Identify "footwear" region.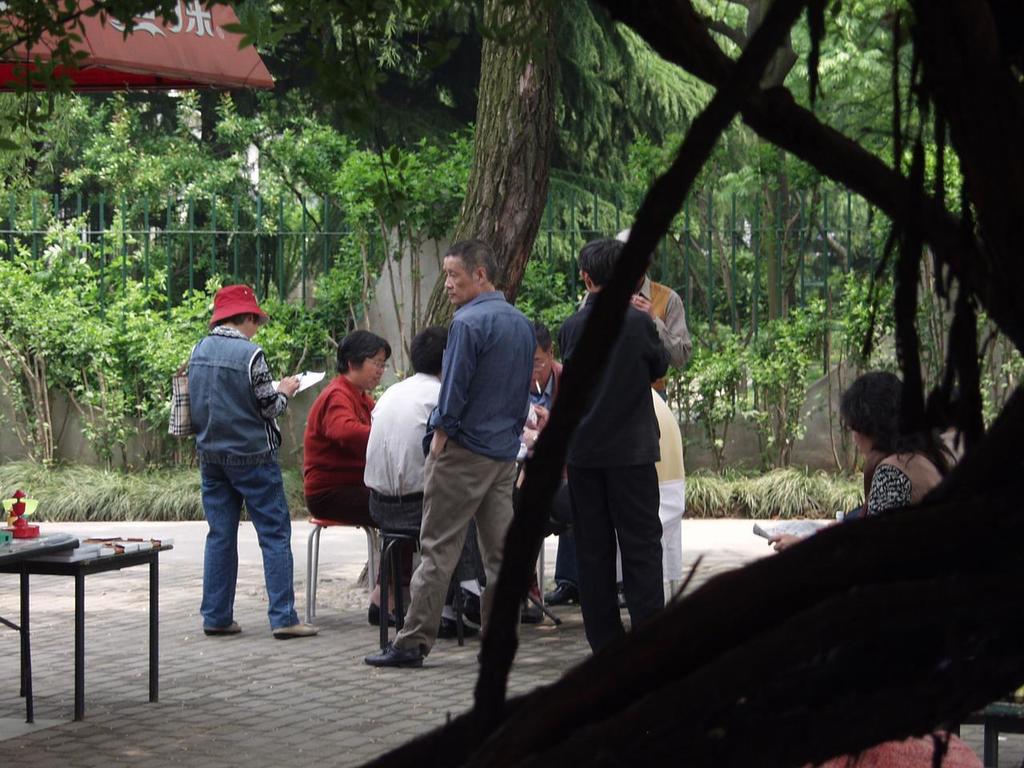
Region: 363/646/429/668.
